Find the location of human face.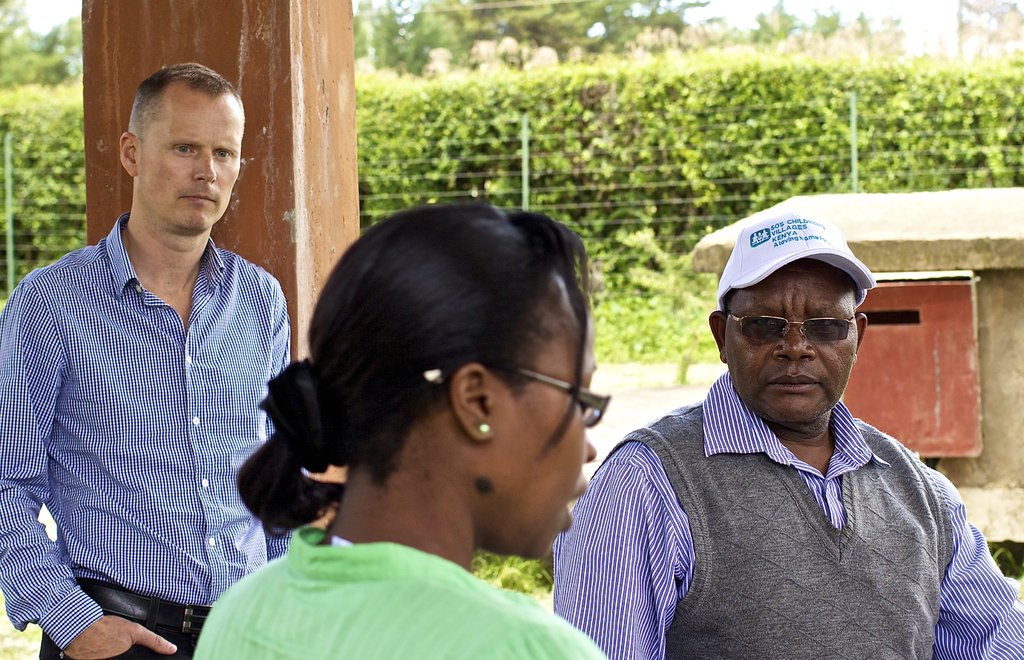
Location: locate(141, 95, 246, 233).
